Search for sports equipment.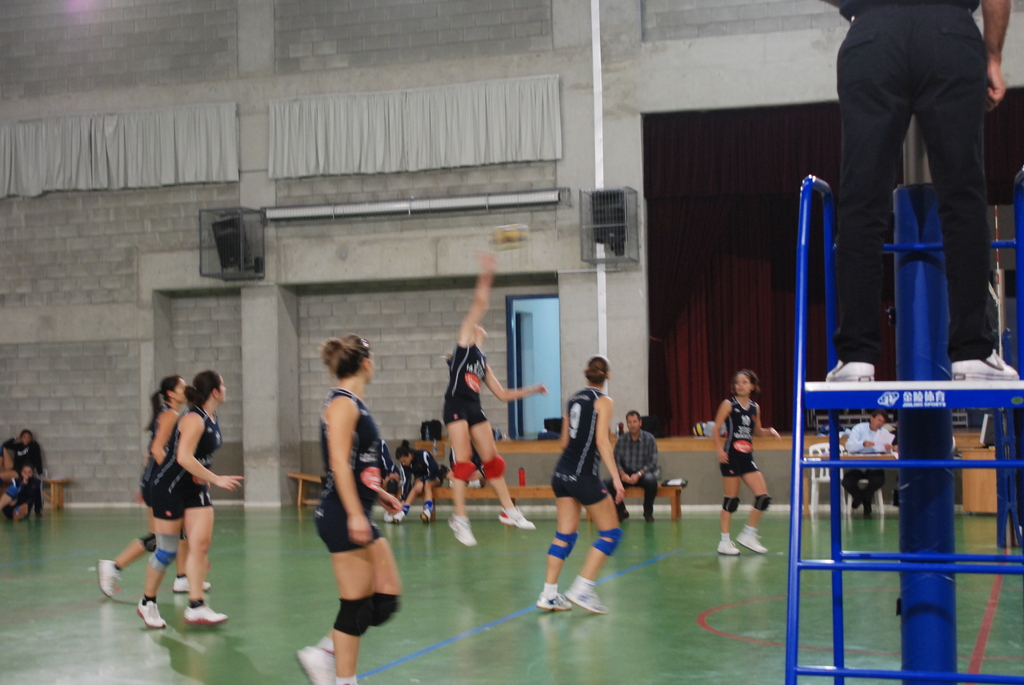
Found at 448,509,479,547.
